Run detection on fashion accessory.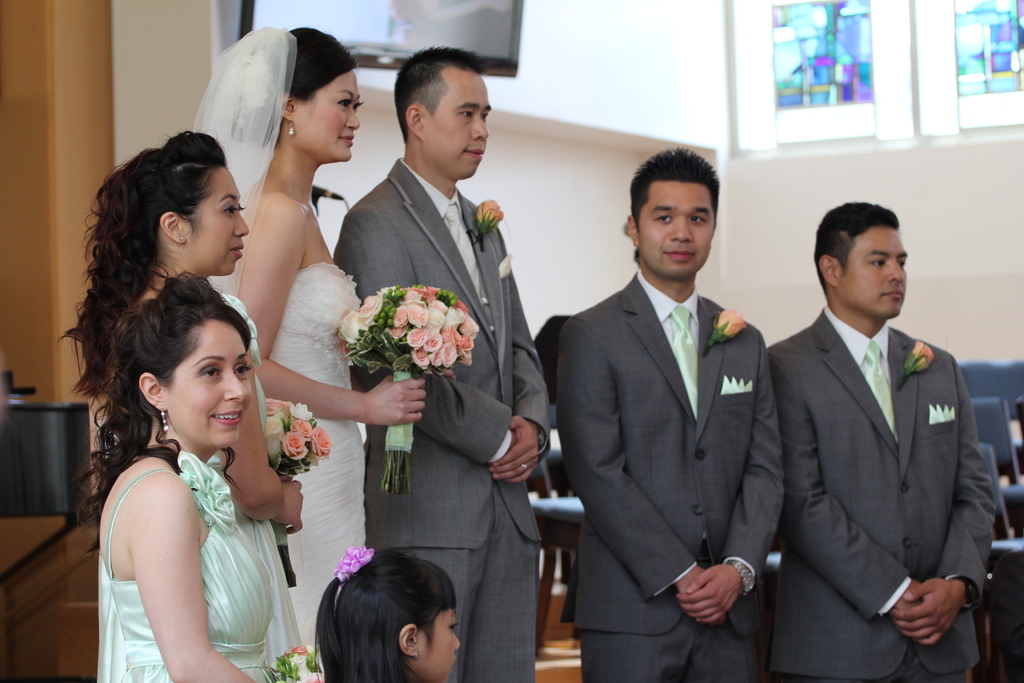
Result: [x1=284, y1=120, x2=298, y2=136].
